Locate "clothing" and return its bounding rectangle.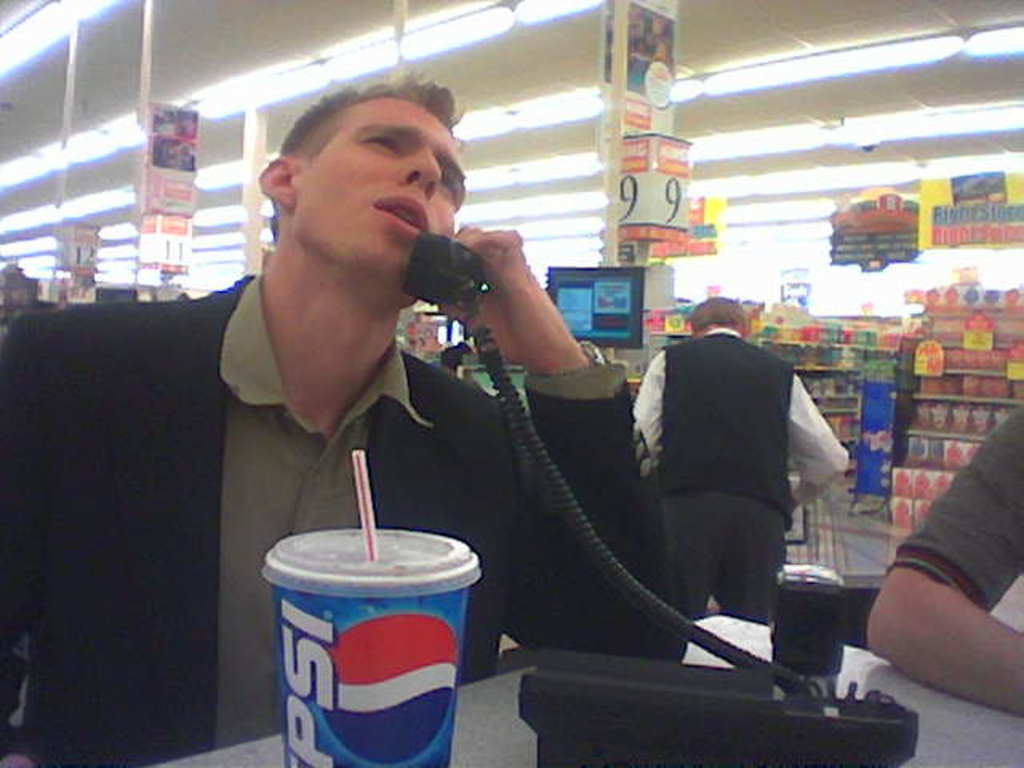
Rect(886, 402, 1022, 614).
